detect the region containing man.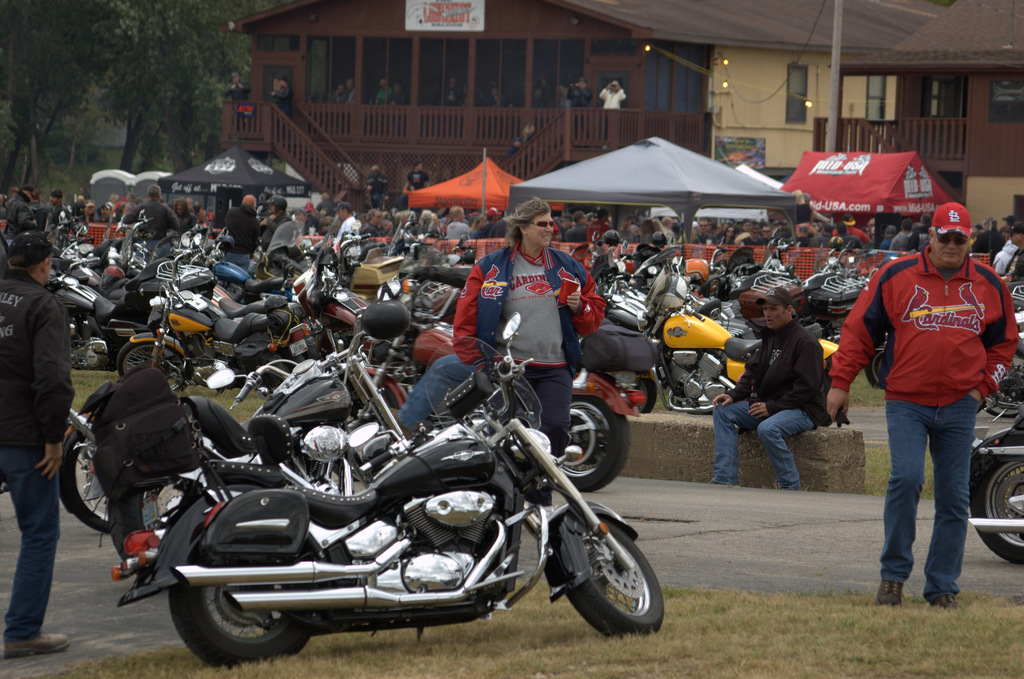
<bbox>692, 216, 720, 248</bbox>.
